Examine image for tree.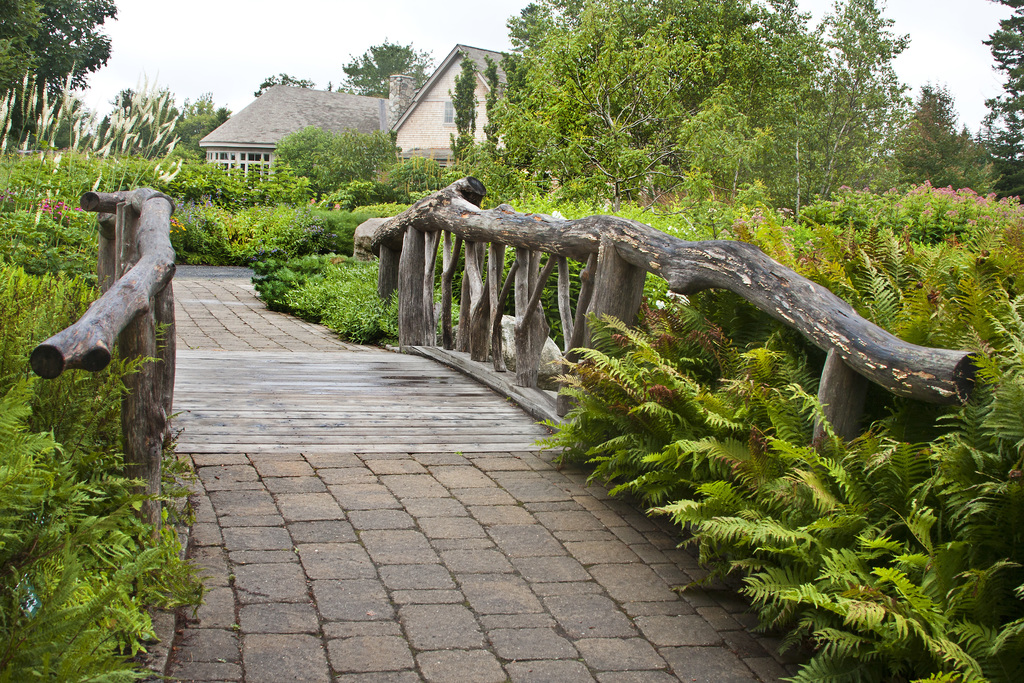
Examination result: rect(973, 0, 1023, 198).
